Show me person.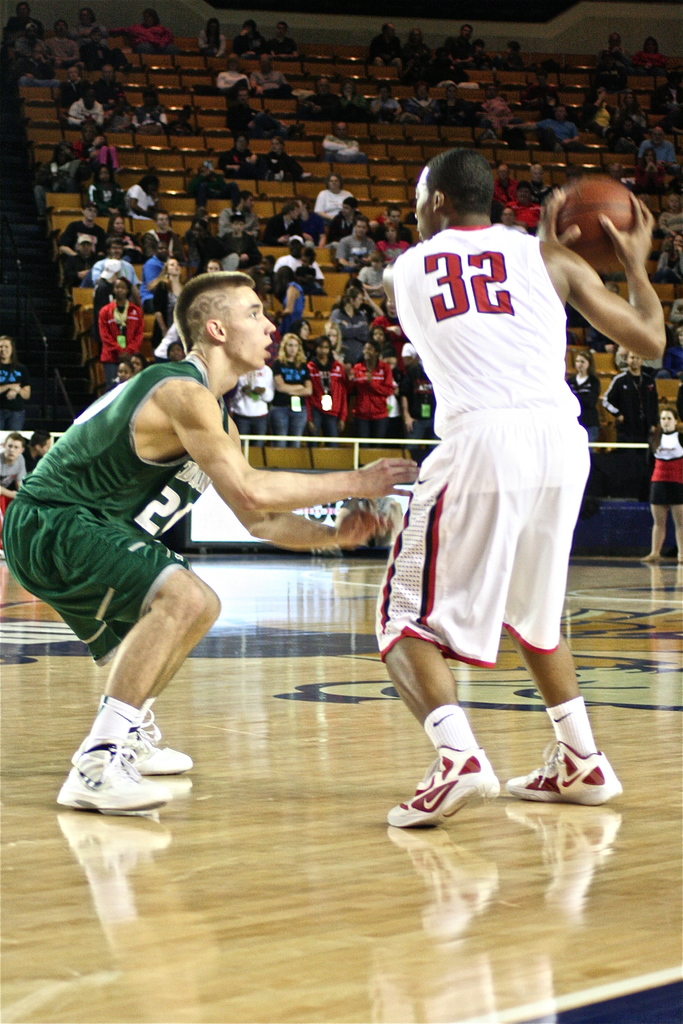
person is here: {"x1": 623, "y1": 26, "x2": 679, "y2": 68}.
